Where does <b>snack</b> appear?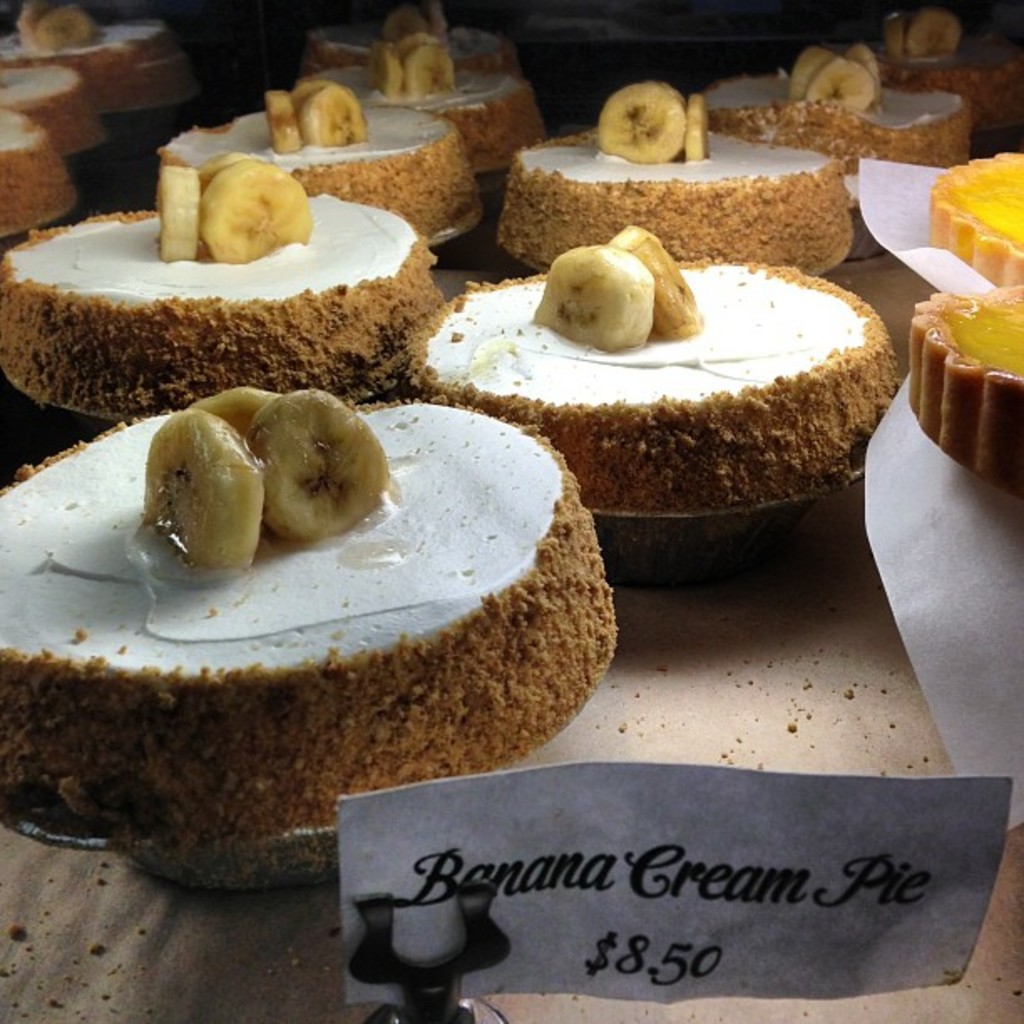
Appears at 0/152/448/420.
